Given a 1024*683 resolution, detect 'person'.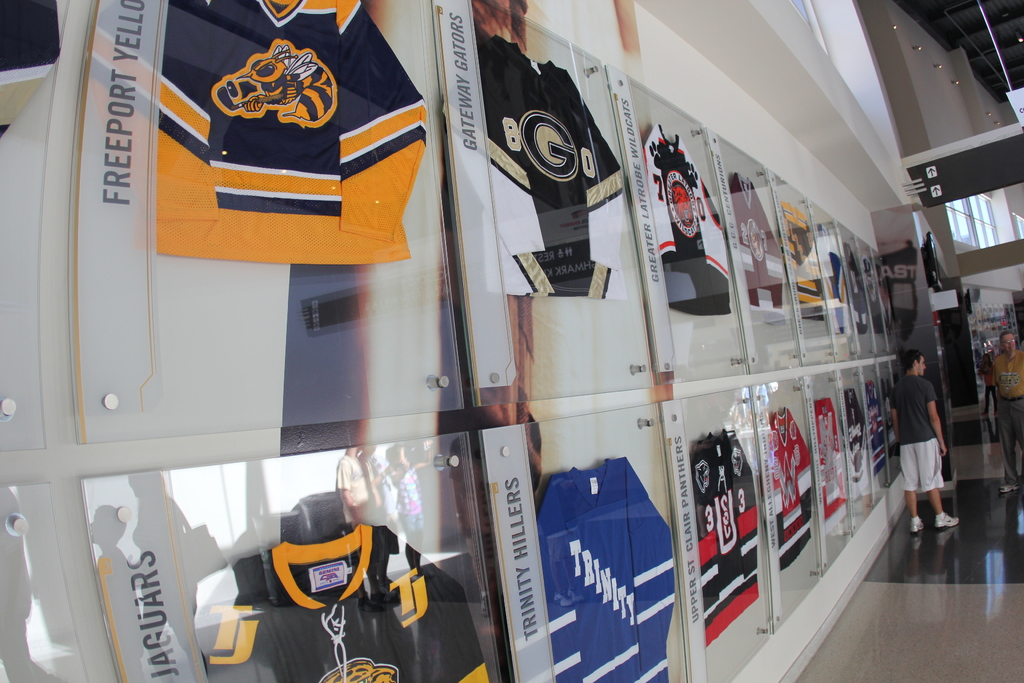
<region>897, 336, 964, 550</region>.
